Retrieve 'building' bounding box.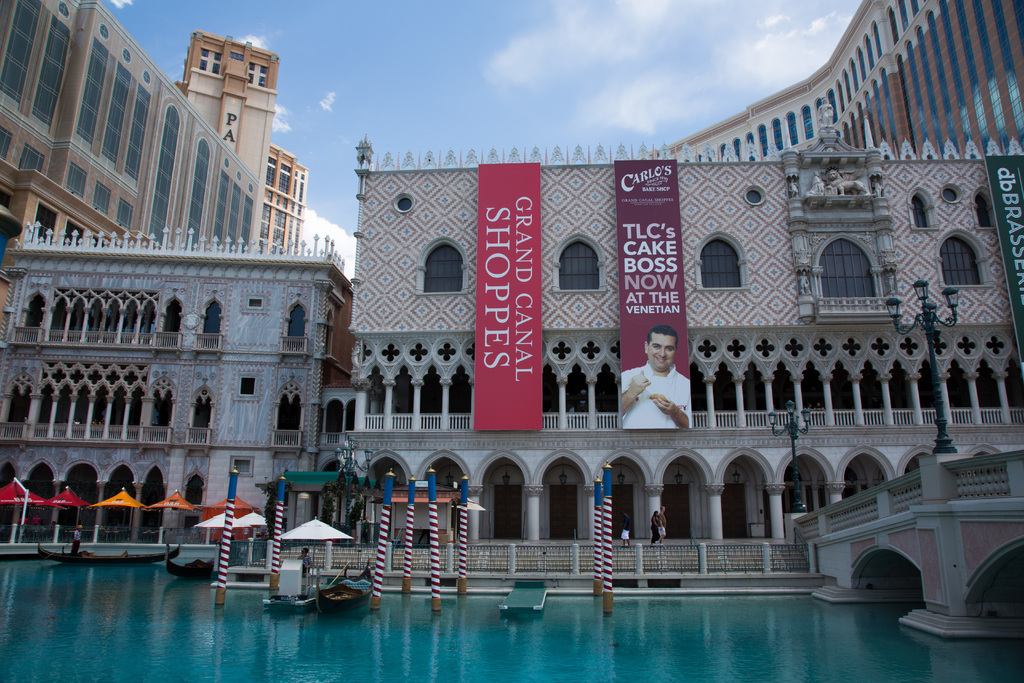
Bounding box: 647, 0, 1023, 156.
